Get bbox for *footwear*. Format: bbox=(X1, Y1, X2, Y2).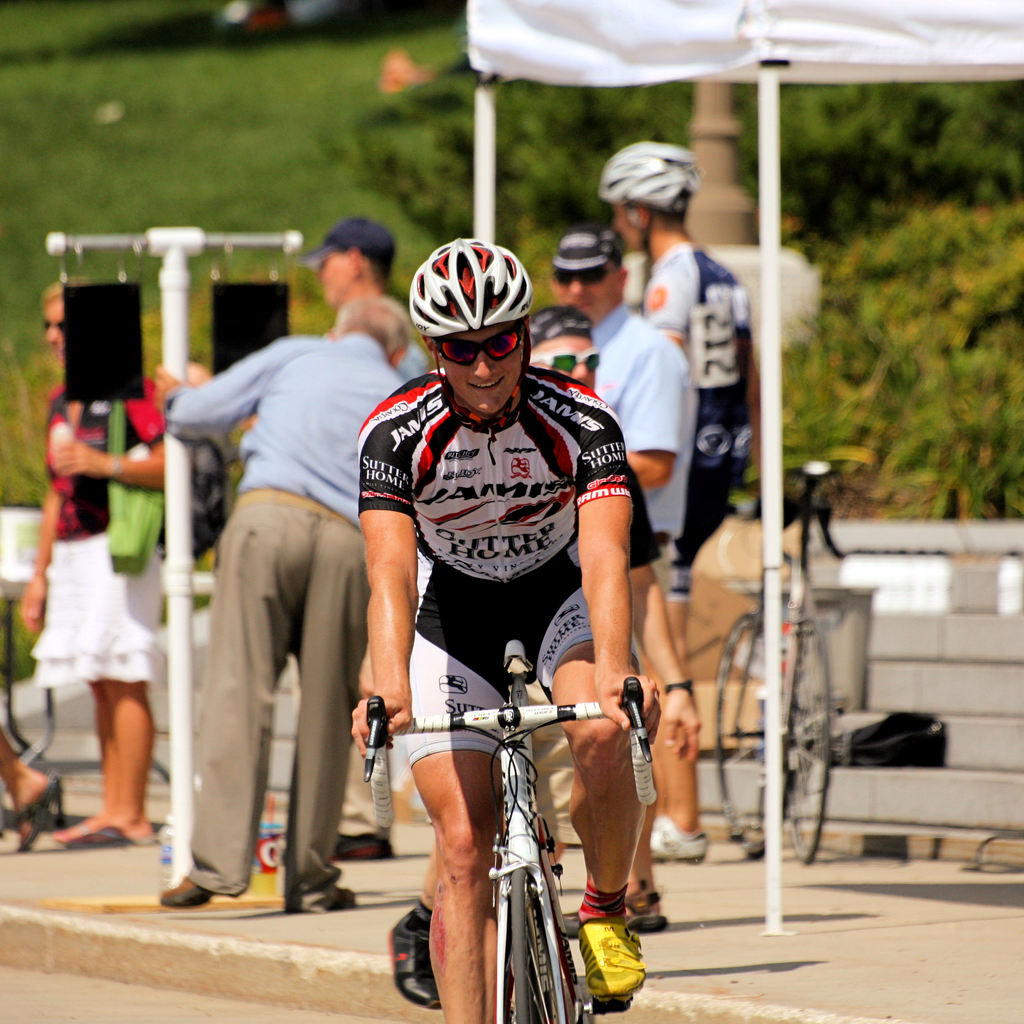
bbox=(389, 901, 443, 1017).
